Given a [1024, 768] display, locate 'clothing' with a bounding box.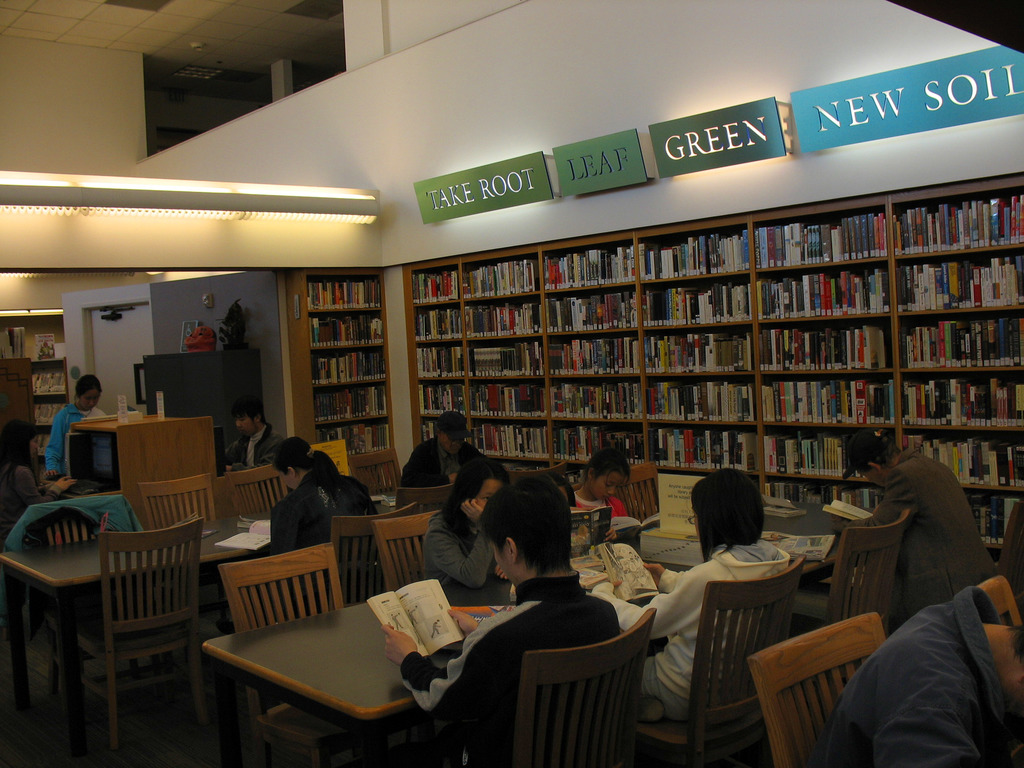
Located: box(829, 517, 1018, 761).
